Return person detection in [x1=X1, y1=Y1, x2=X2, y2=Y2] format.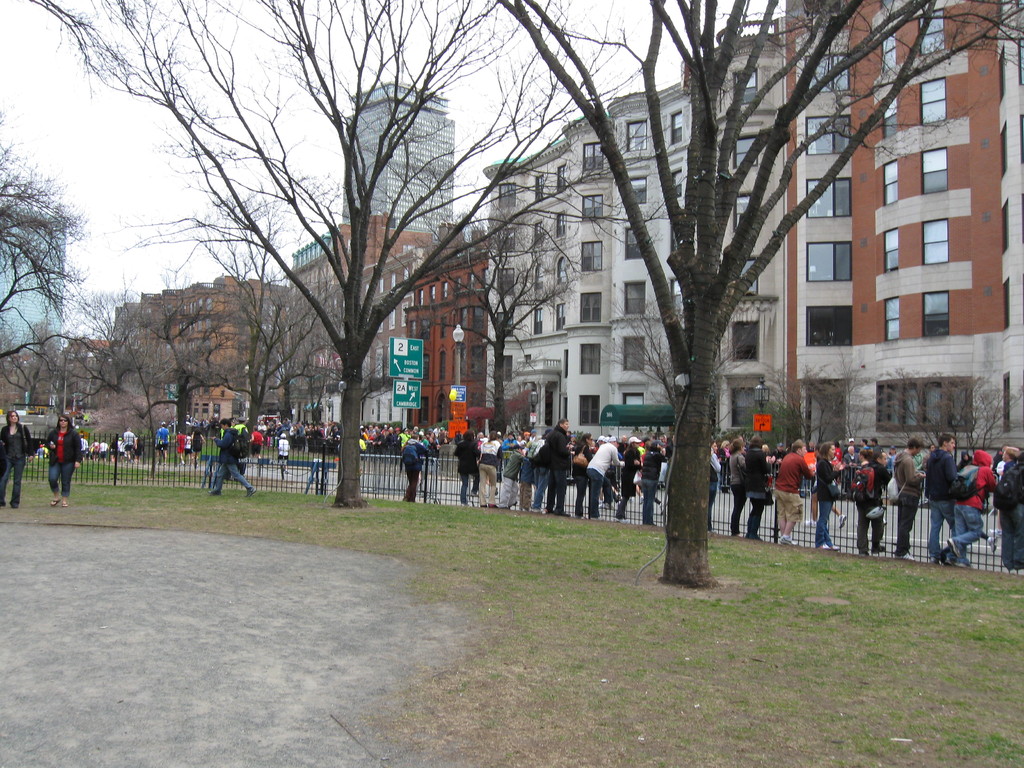
[x1=155, y1=422, x2=172, y2=463].
